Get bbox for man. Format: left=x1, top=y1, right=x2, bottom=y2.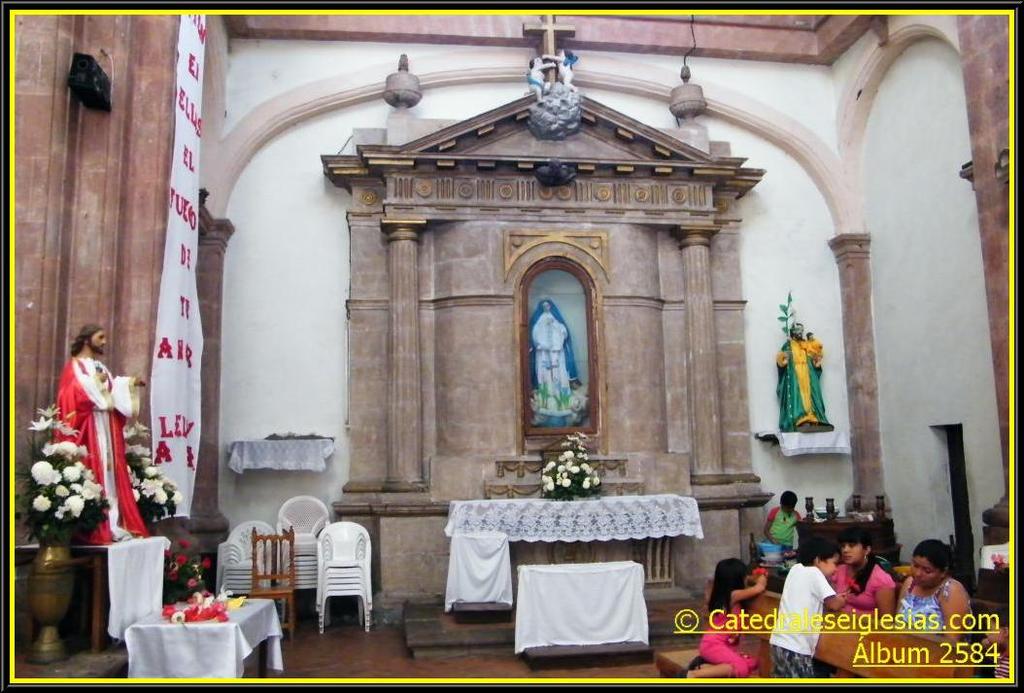
left=47, top=323, right=151, bottom=545.
